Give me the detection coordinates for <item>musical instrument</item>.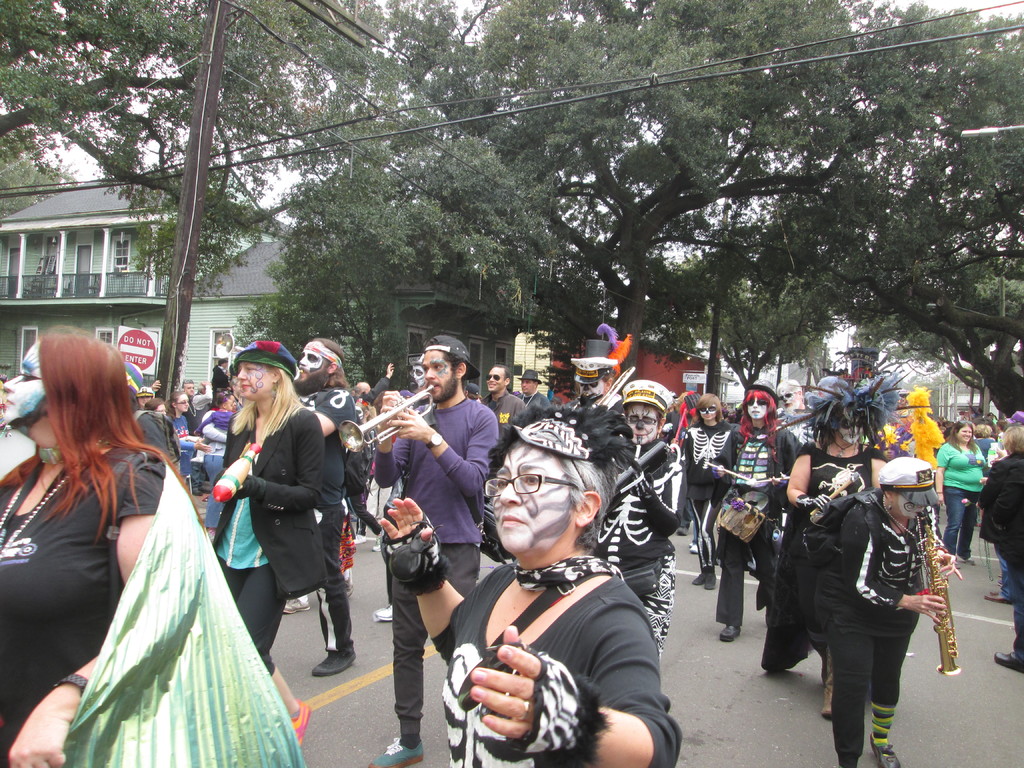
333,380,435,454.
